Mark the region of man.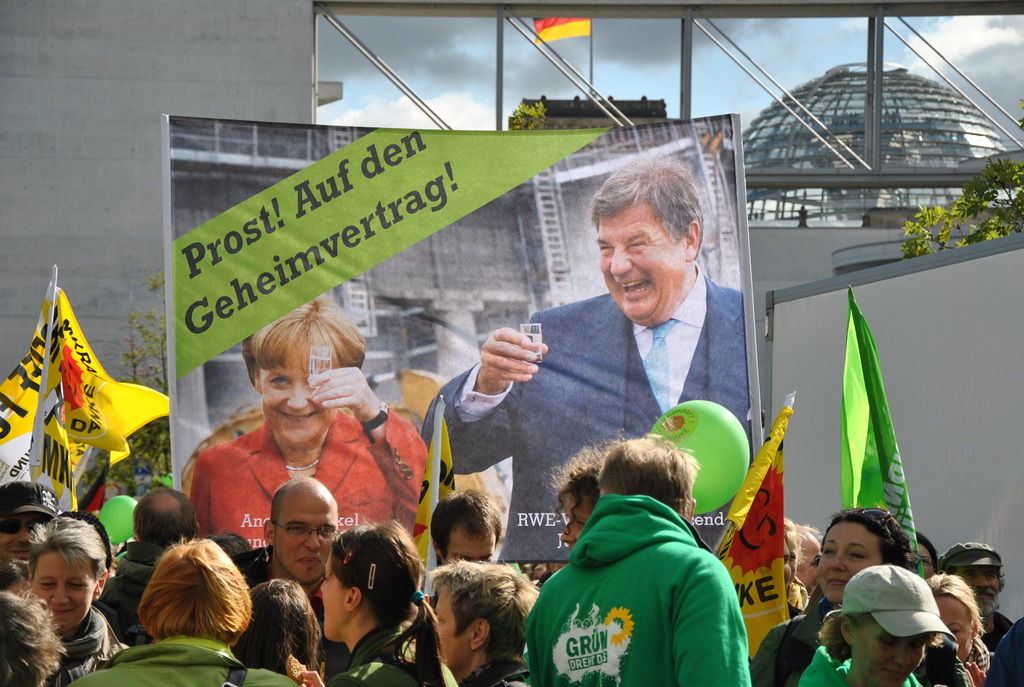
Region: box(407, 145, 737, 557).
